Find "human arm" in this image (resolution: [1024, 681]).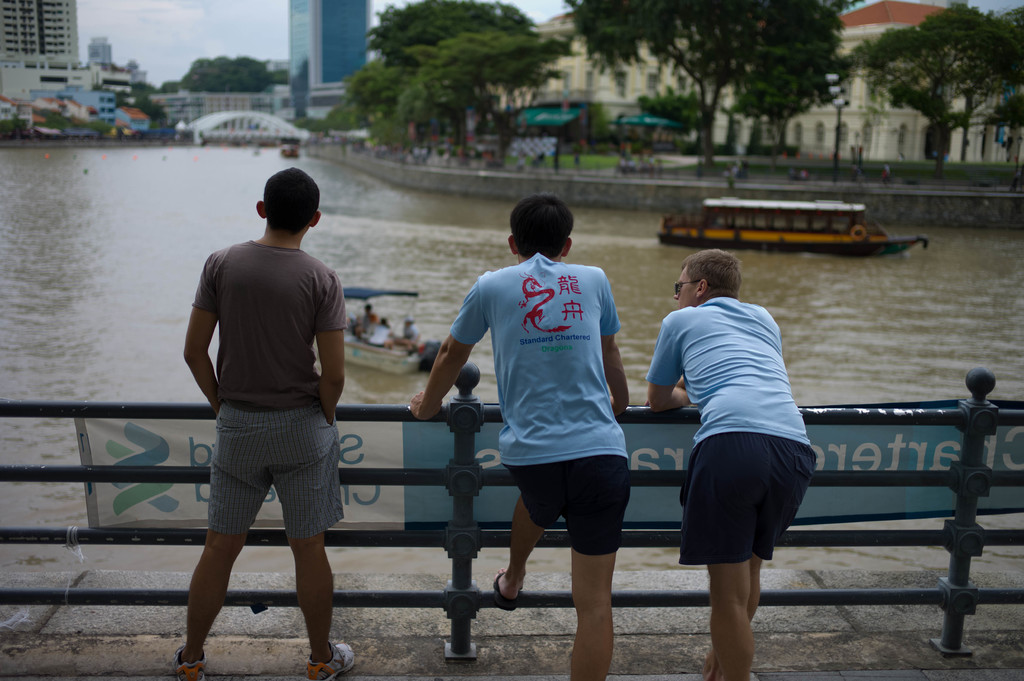
left=314, top=270, right=347, bottom=426.
